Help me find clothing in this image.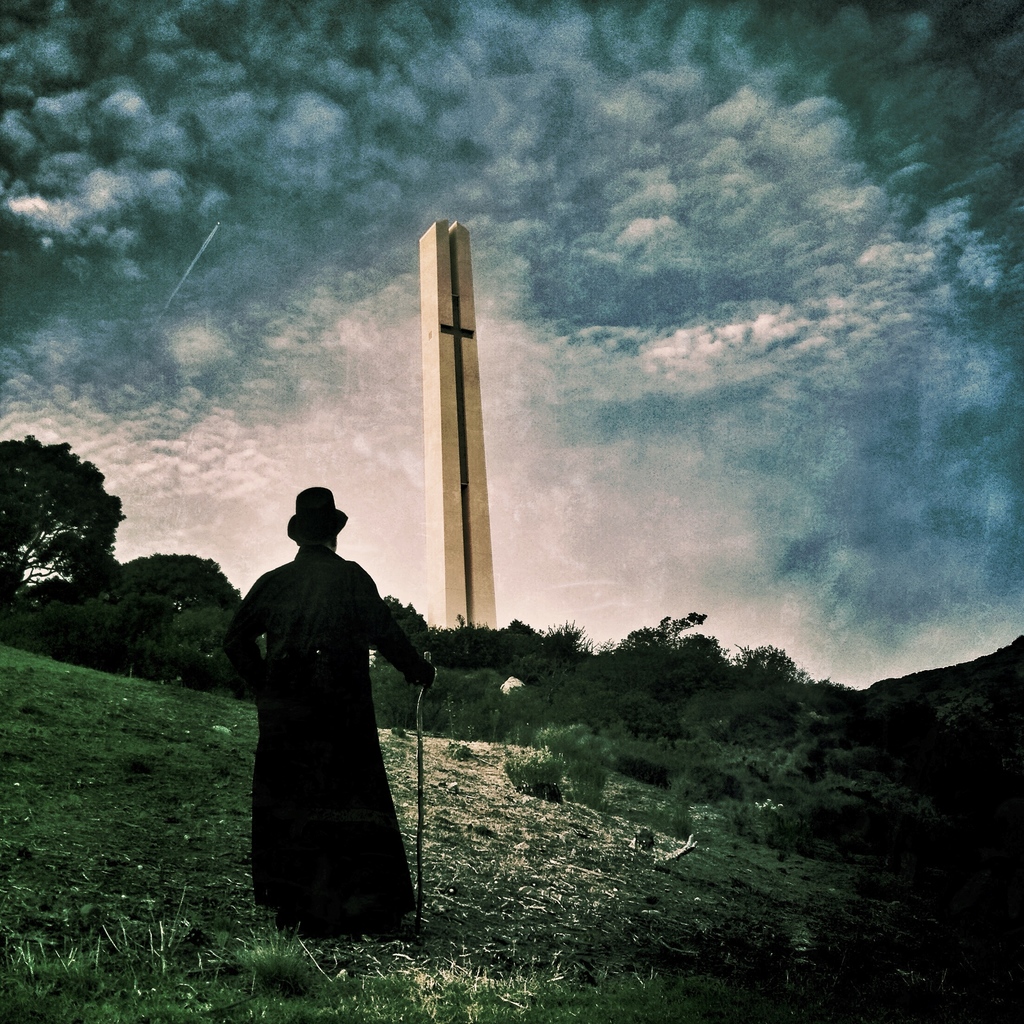
Found it: bbox=[229, 508, 435, 918].
